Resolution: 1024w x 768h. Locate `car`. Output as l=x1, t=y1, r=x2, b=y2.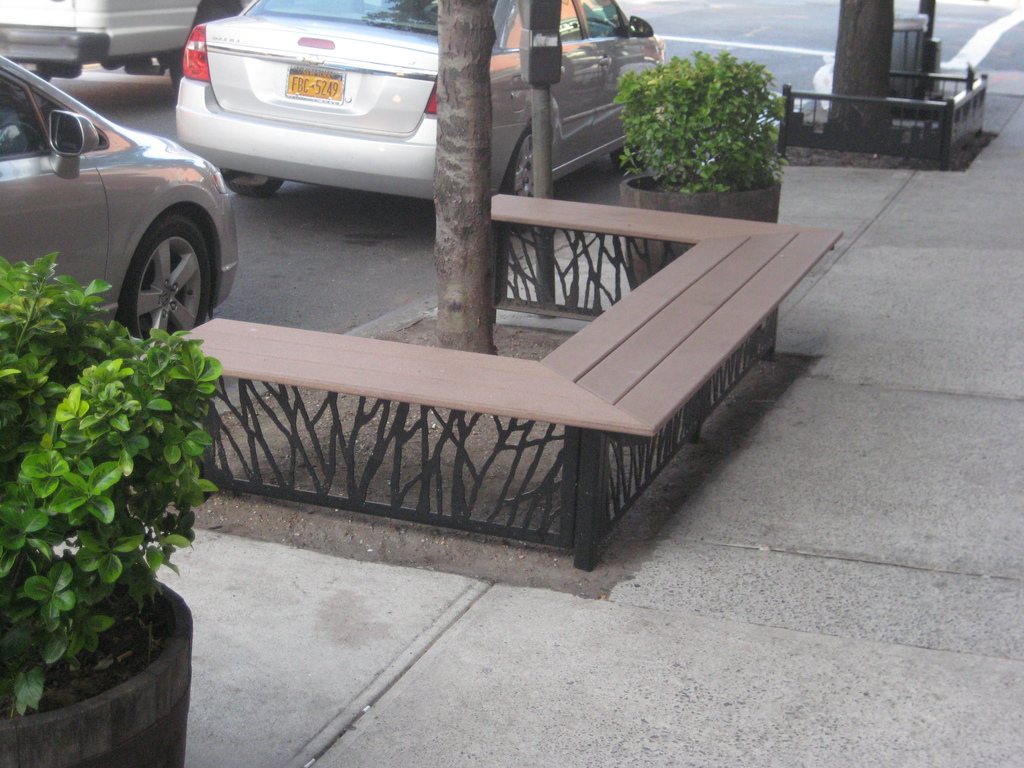
l=173, t=0, r=668, b=196.
